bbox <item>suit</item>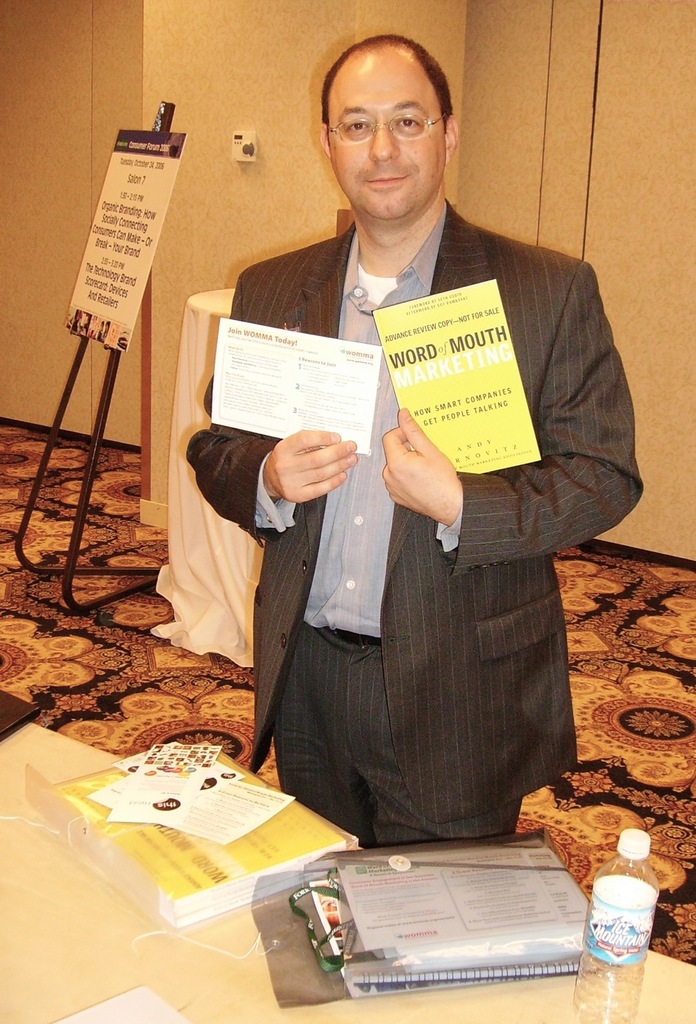
(left=209, top=165, right=620, bottom=838)
